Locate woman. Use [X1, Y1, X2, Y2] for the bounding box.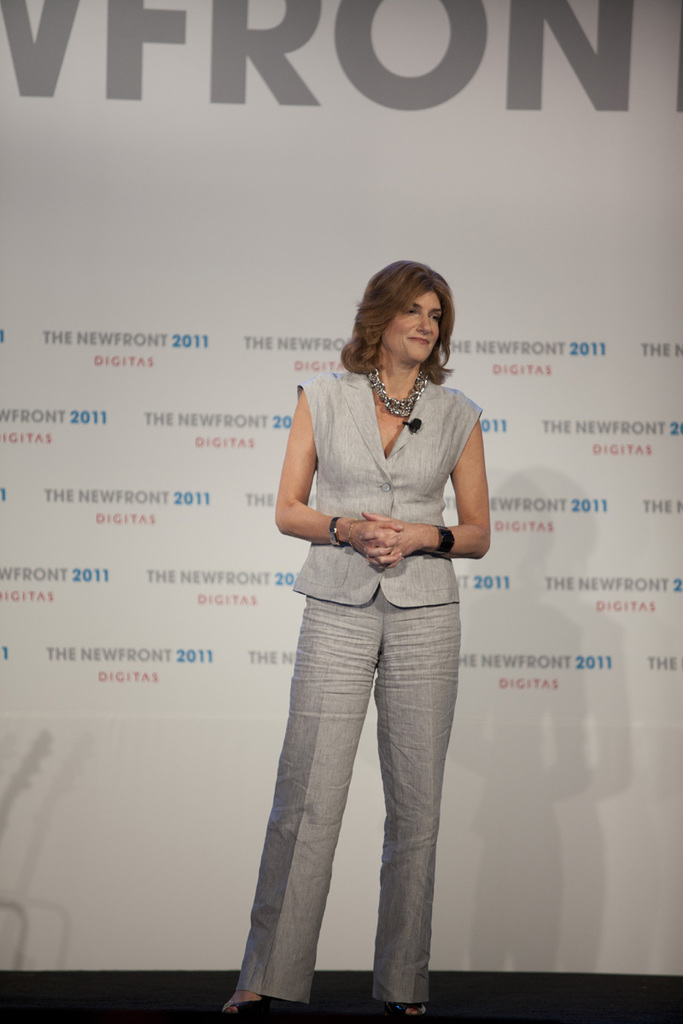
[236, 259, 483, 1023].
